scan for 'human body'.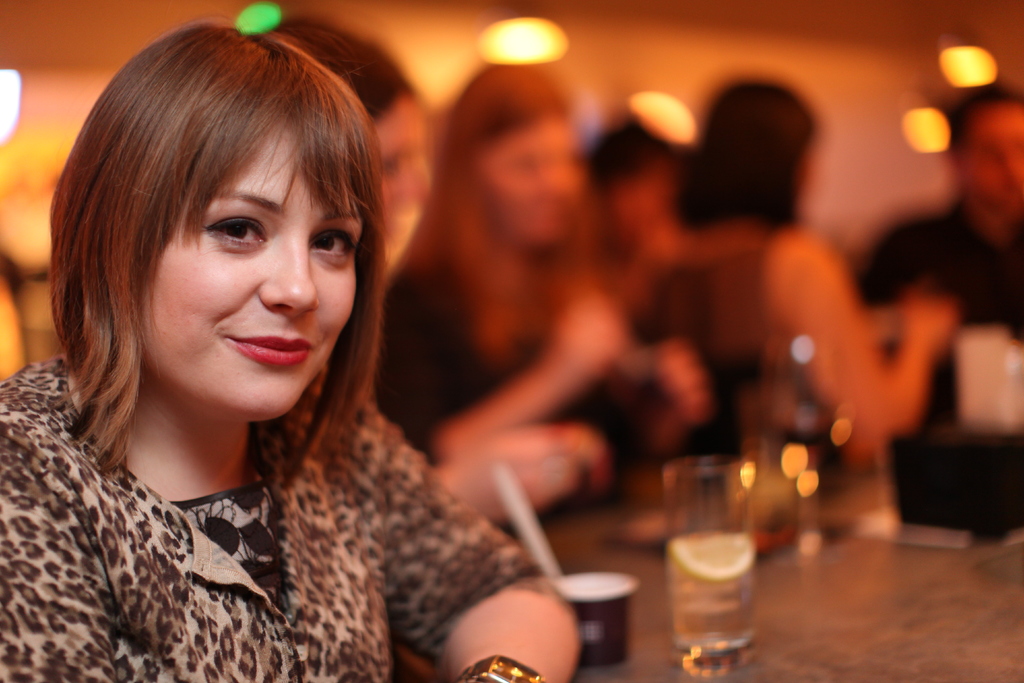
Scan result: {"left": 0, "top": 46, "right": 726, "bottom": 680}.
